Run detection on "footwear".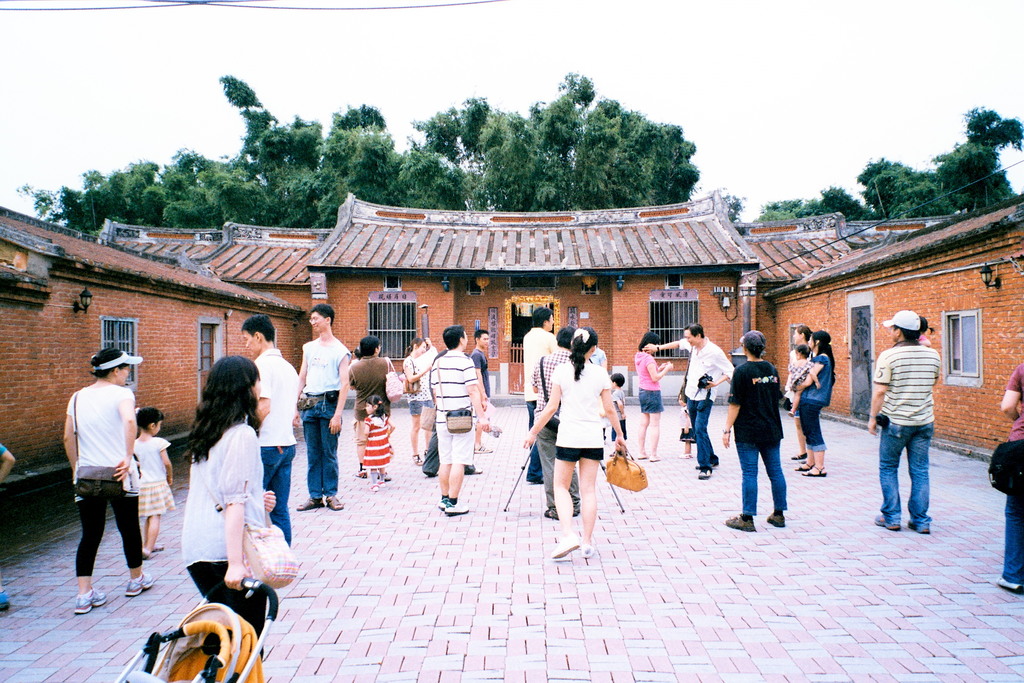
Result: box=[296, 493, 323, 512].
